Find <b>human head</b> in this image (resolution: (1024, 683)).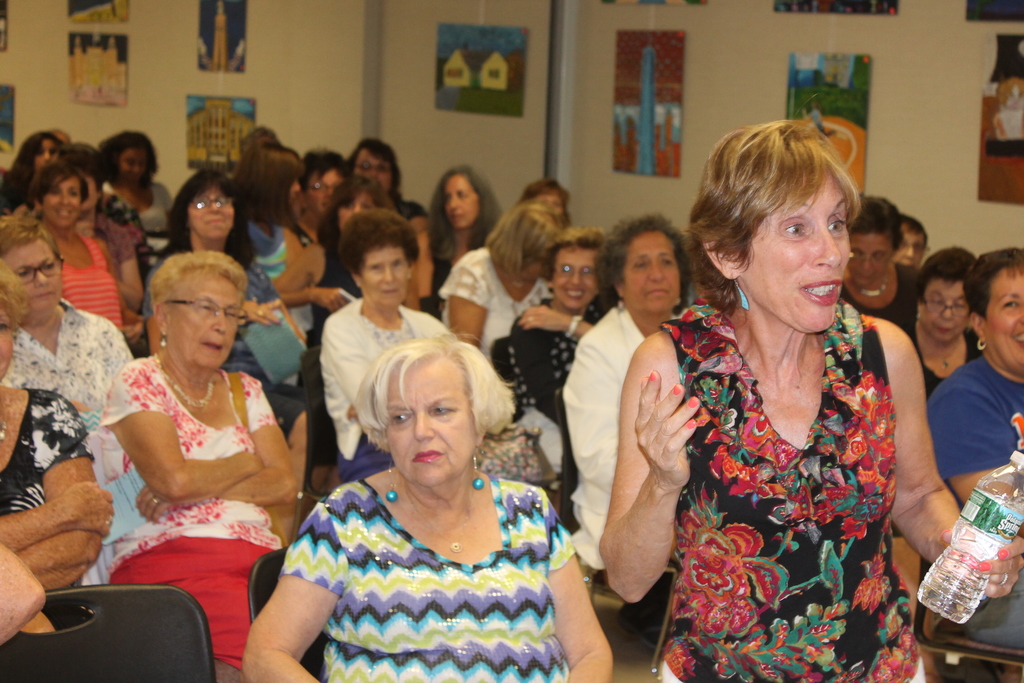
(left=0, top=215, right=63, bottom=324).
